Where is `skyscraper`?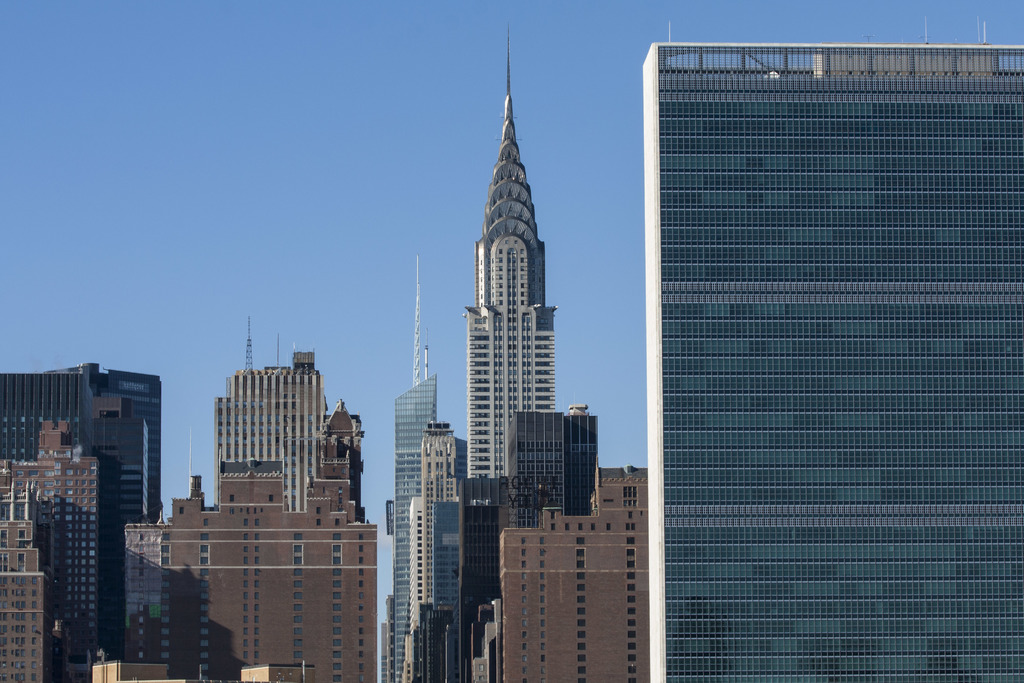
124:324:392:682.
